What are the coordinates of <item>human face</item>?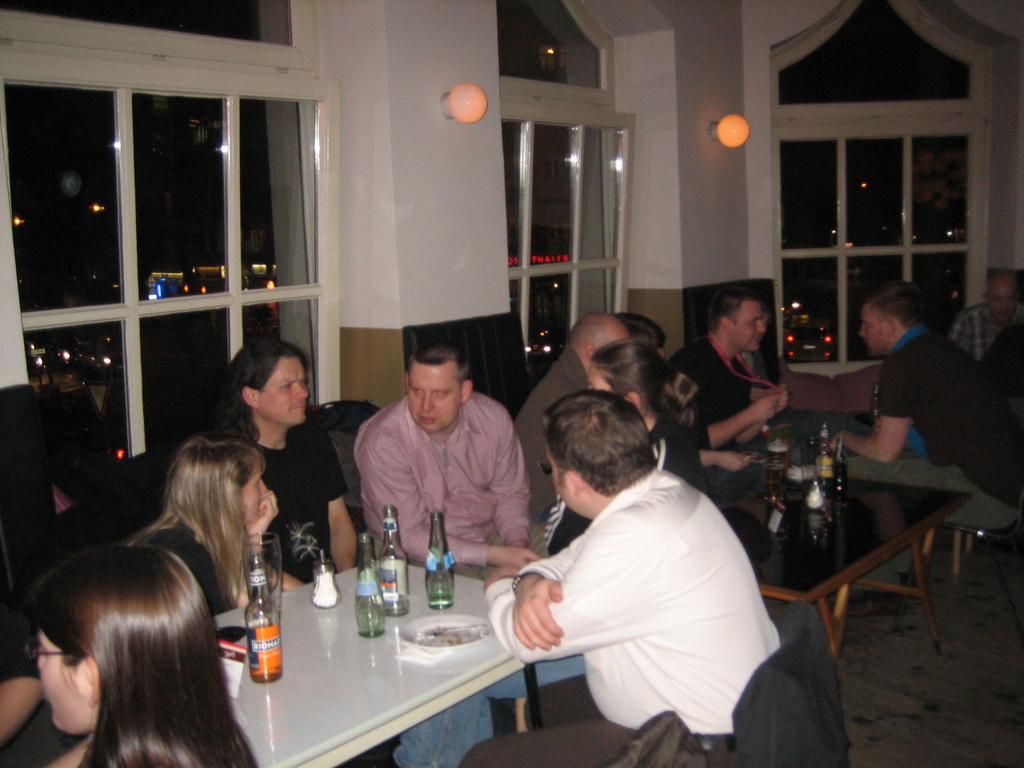
408 362 465 427.
